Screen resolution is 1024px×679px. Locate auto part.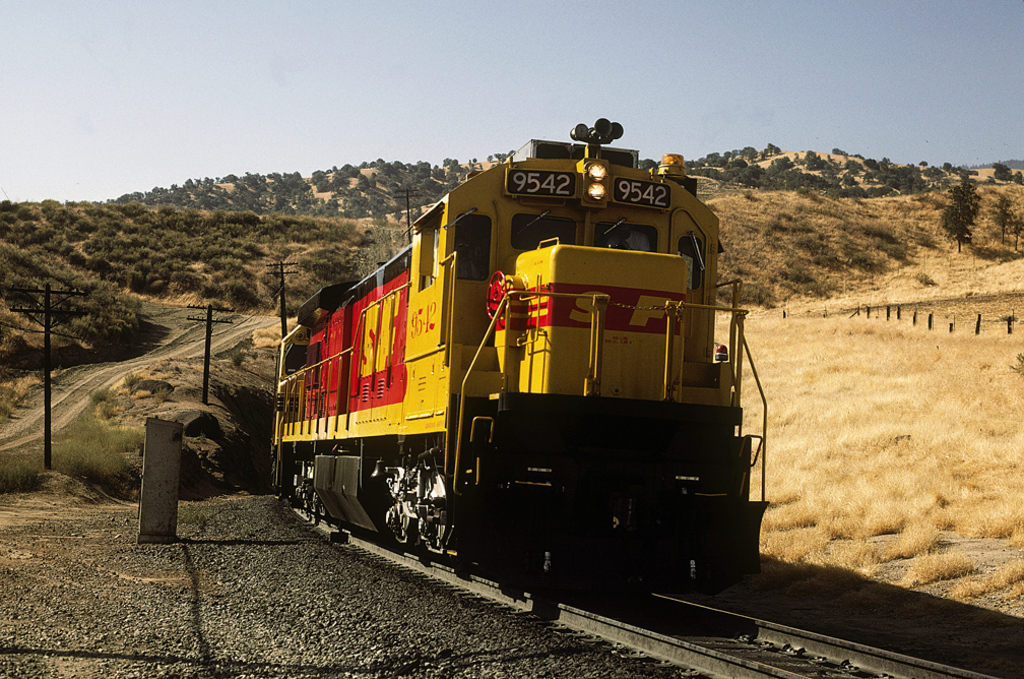
box=[585, 182, 607, 201].
